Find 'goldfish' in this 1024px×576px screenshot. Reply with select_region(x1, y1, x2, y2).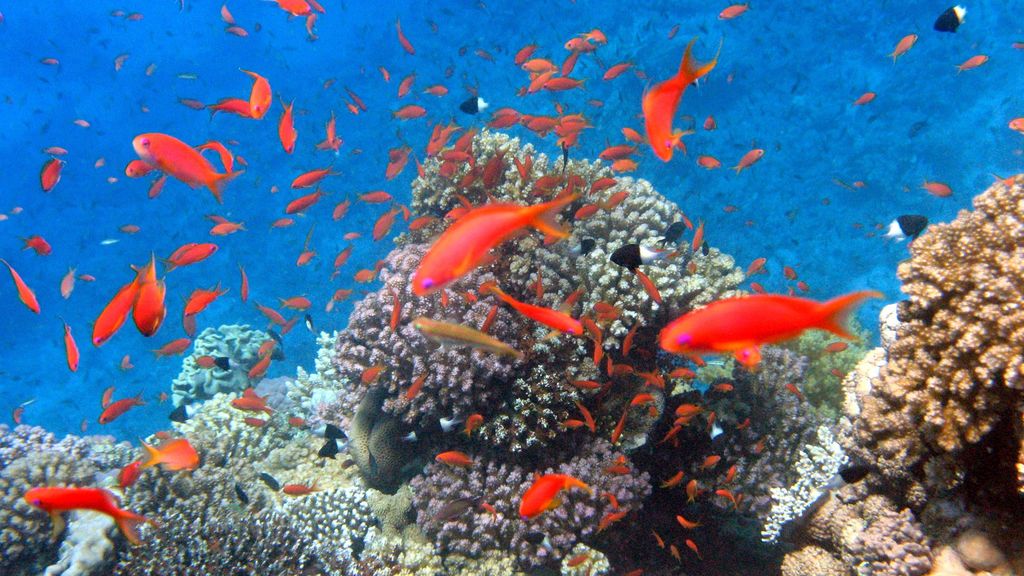
select_region(286, 186, 324, 215).
